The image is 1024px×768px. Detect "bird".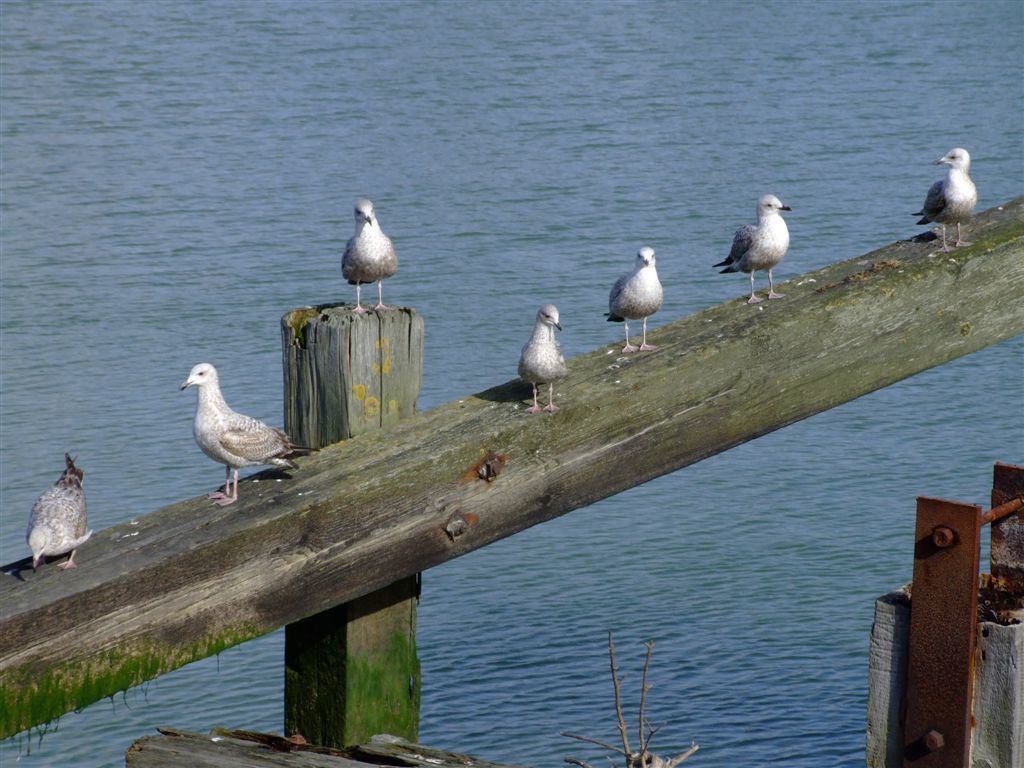
Detection: (602, 246, 661, 357).
